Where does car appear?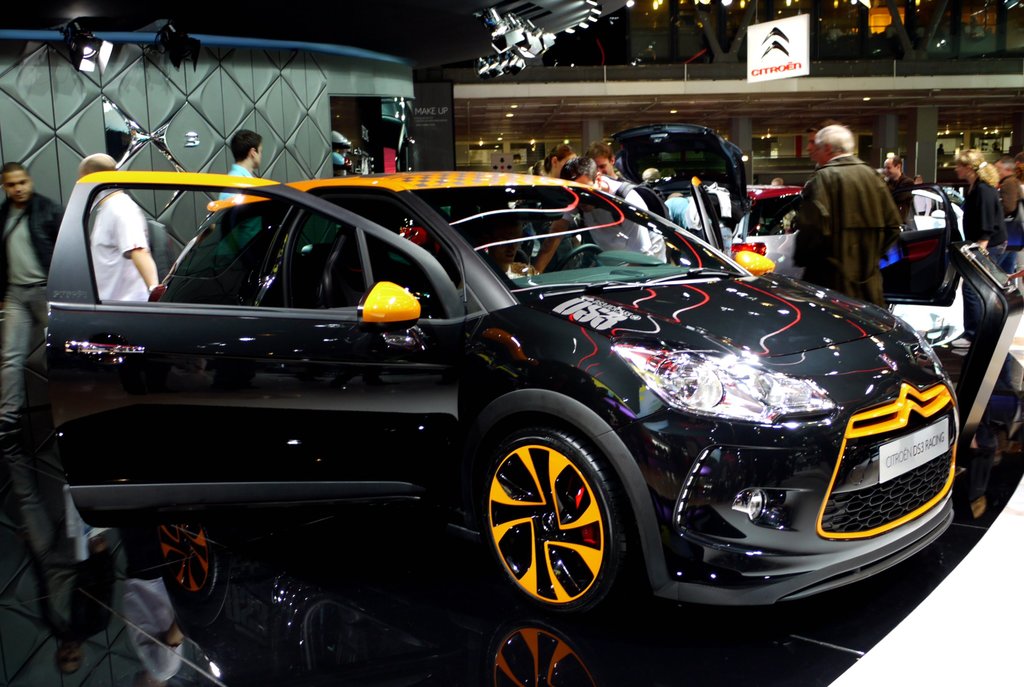
Appears at l=688, t=181, r=862, b=284.
